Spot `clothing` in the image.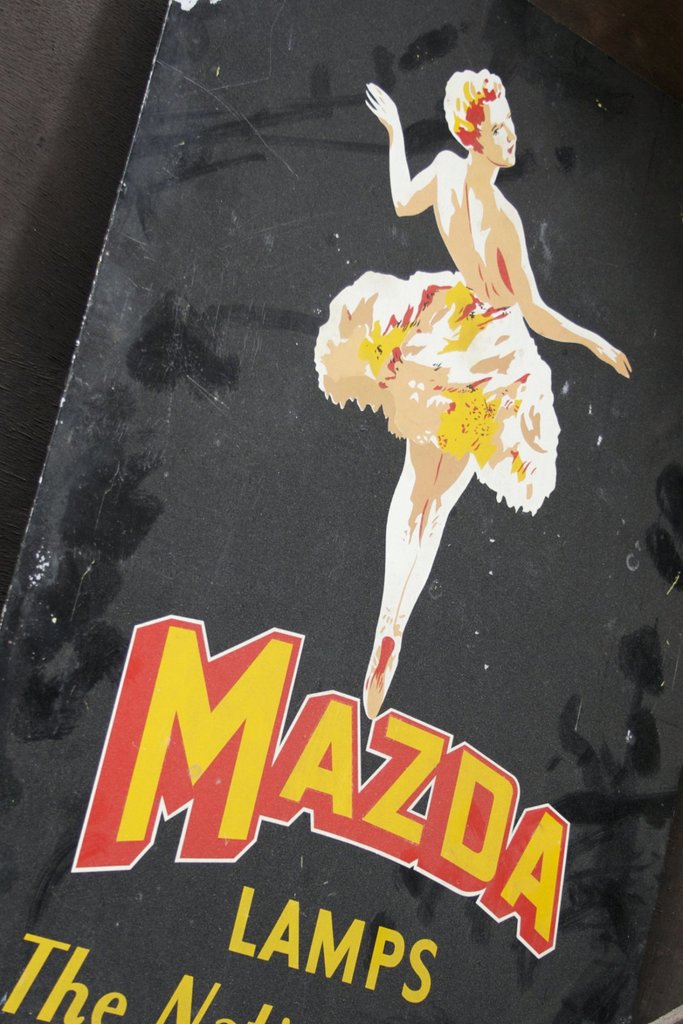
`clothing` found at <region>314, 268, 563, 512</region>.
